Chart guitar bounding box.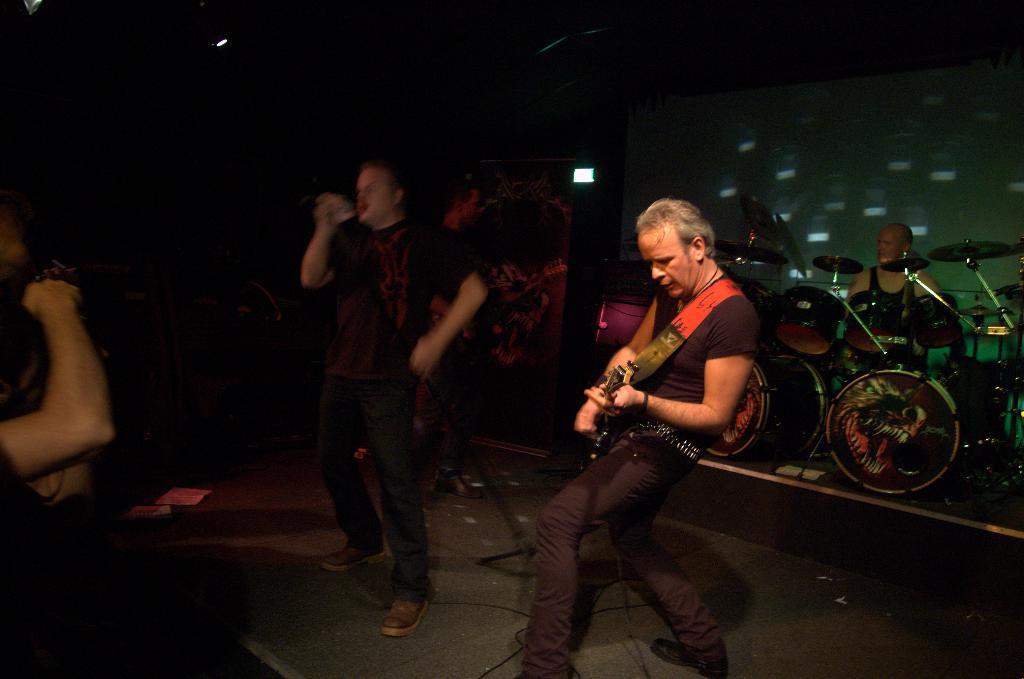
Charted: bbox(579, 354, 641, 475).
